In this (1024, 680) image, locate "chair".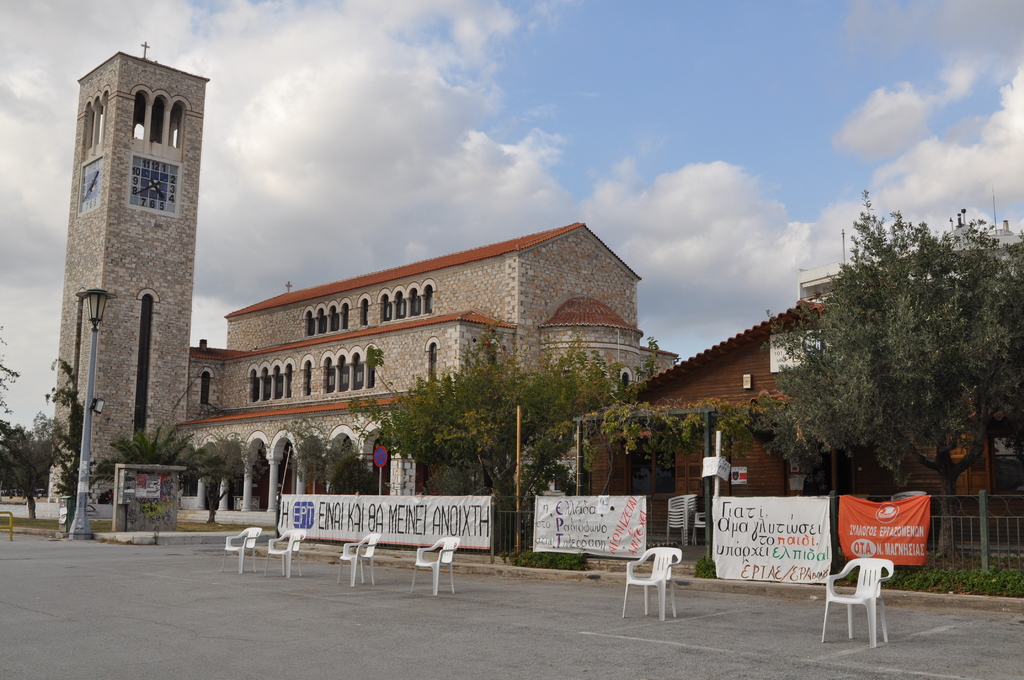
Bounding box: BBox(262, 528, 308, 579).
